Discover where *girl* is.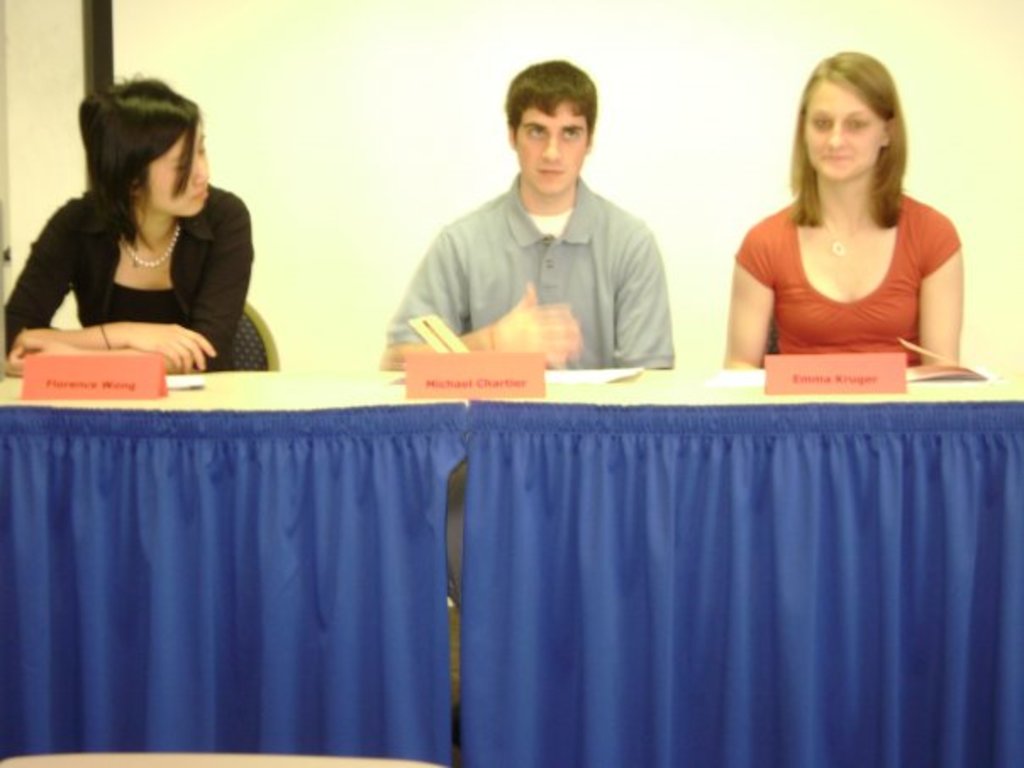
Discovered at rect(724, 42, 971, 383).
